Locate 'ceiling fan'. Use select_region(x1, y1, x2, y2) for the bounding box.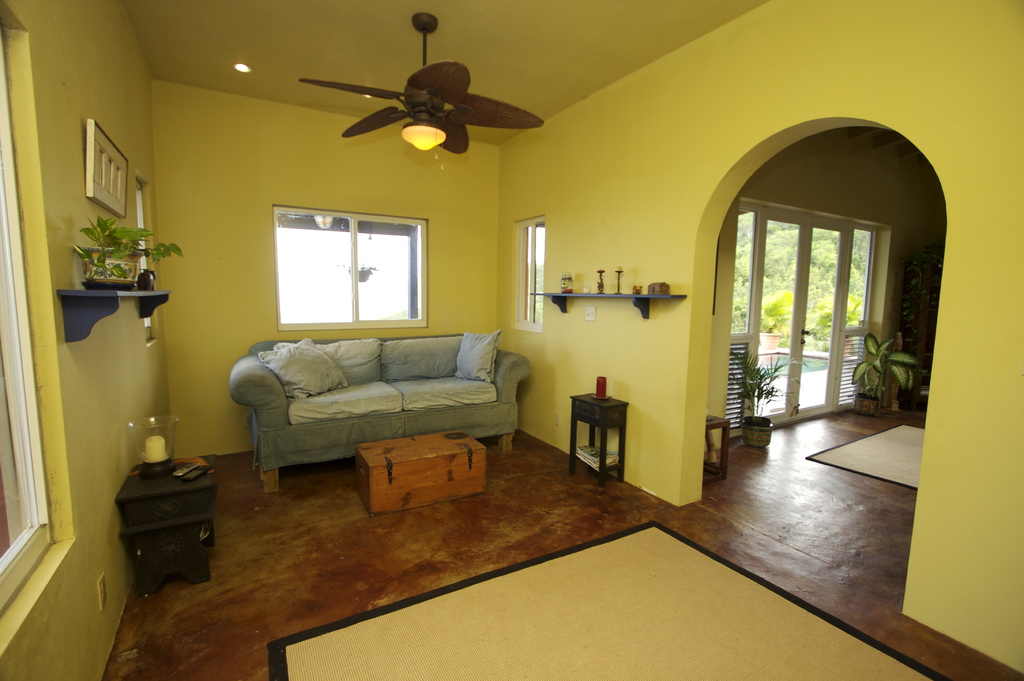
select_region(297, 14, 545, 171).
